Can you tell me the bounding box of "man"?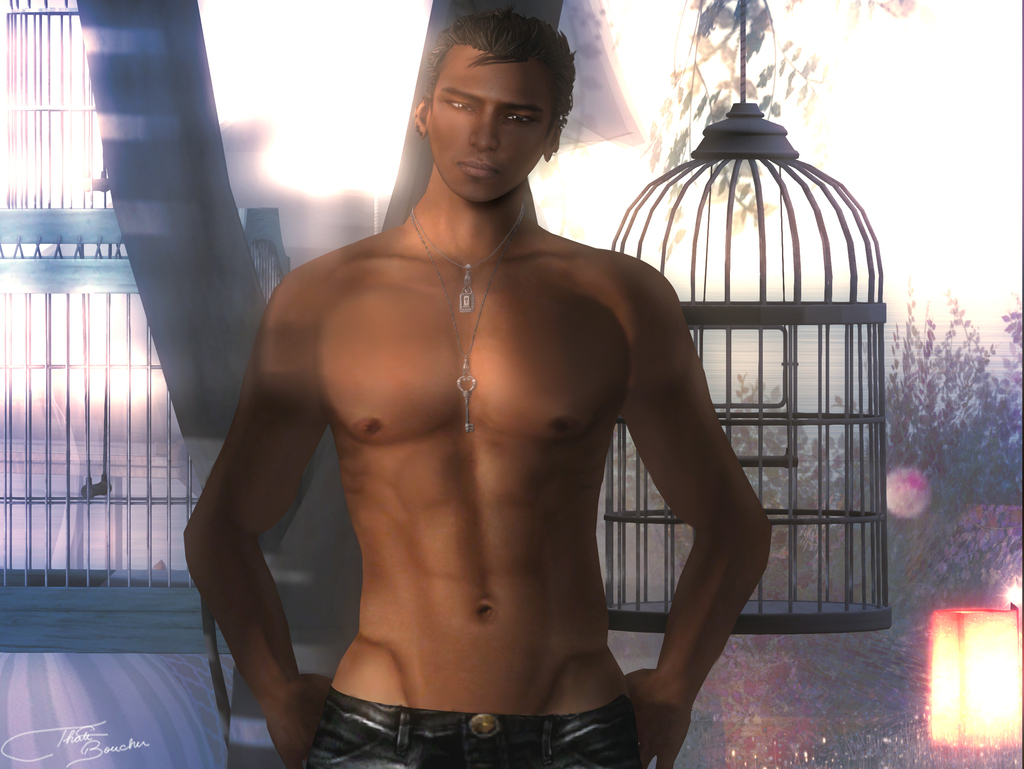
region(182, 11, 772, 768).
